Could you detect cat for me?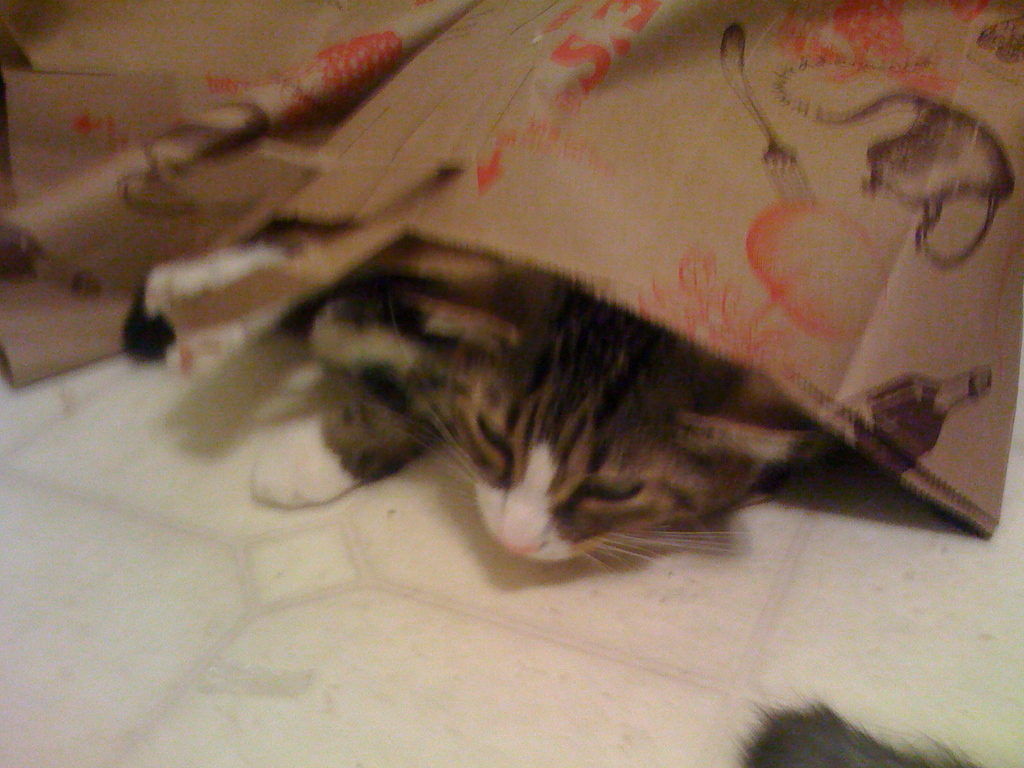
Detection result: bbox=(250, 269, 810, 564).
